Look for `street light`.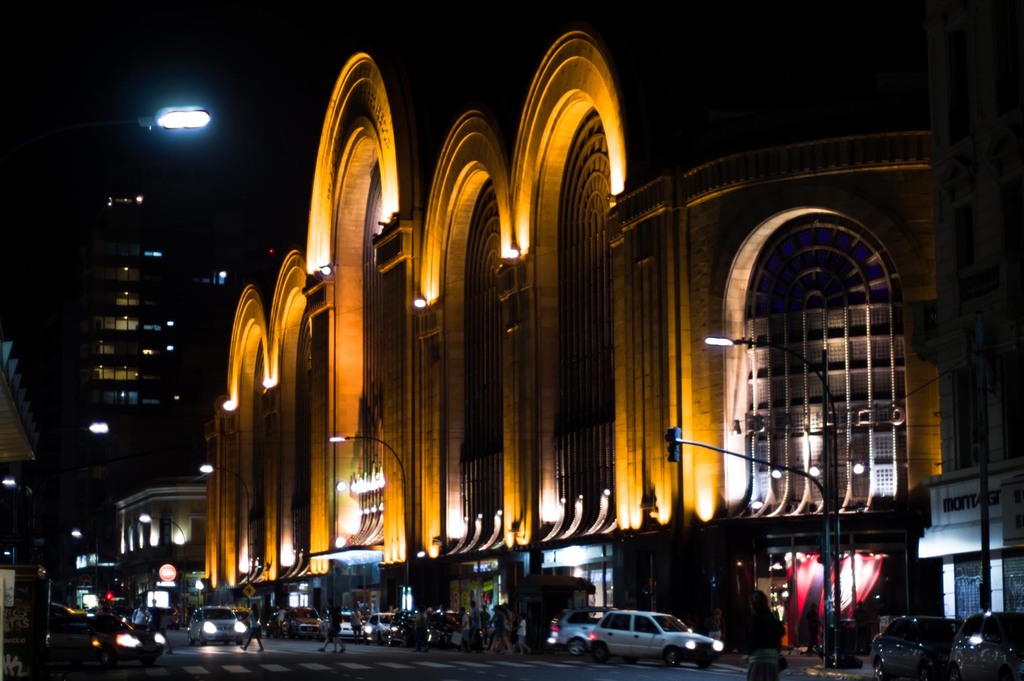
Found: 326:432:406:623.
